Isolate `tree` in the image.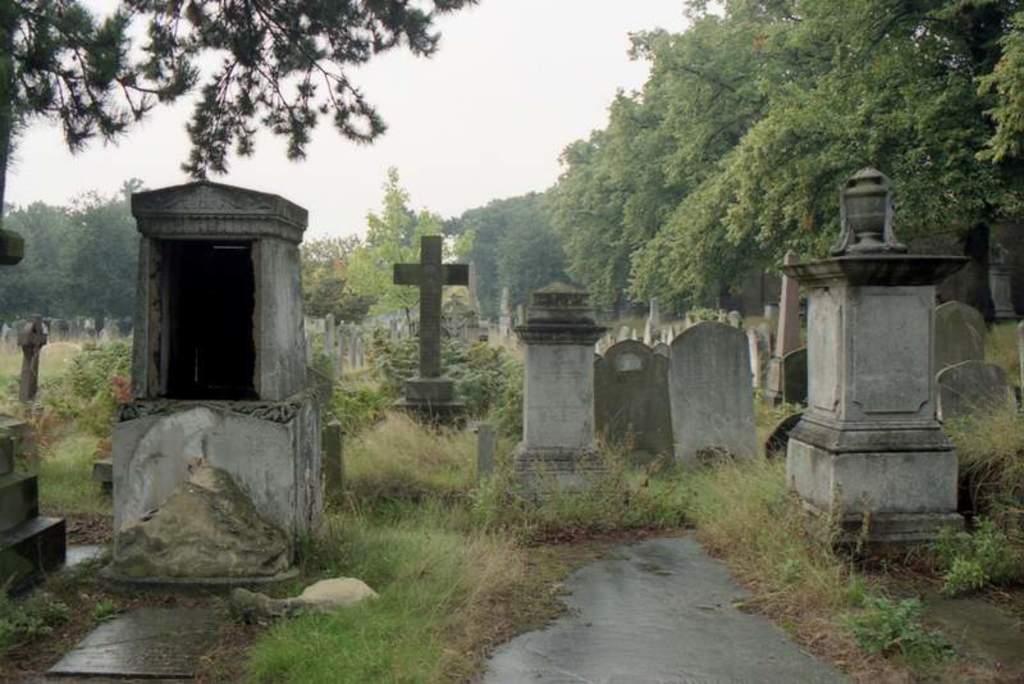
Isolated region: (343,155,475,338).
